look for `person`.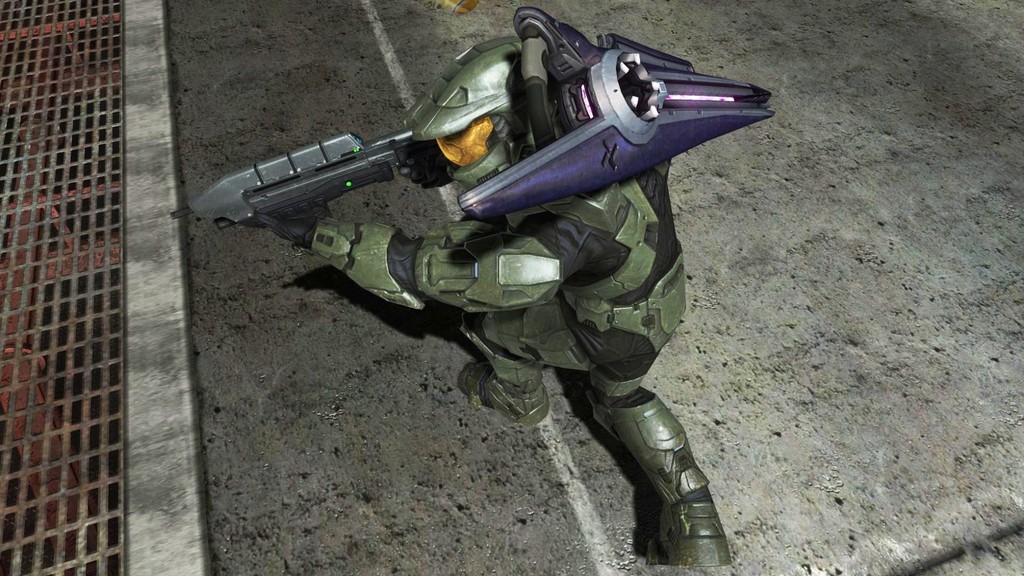
Found: {"left": 242, "top": 0, "right": 758, "bottom": 568}.
